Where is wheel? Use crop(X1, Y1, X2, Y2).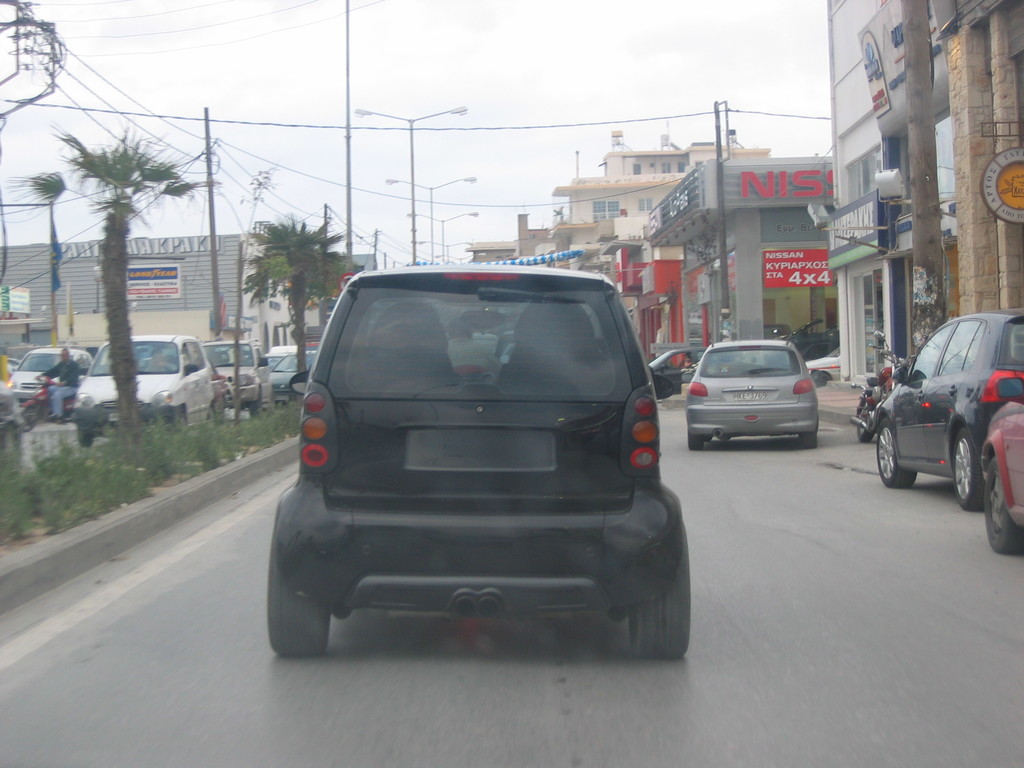
crop(987, 452, 1023, 553).
